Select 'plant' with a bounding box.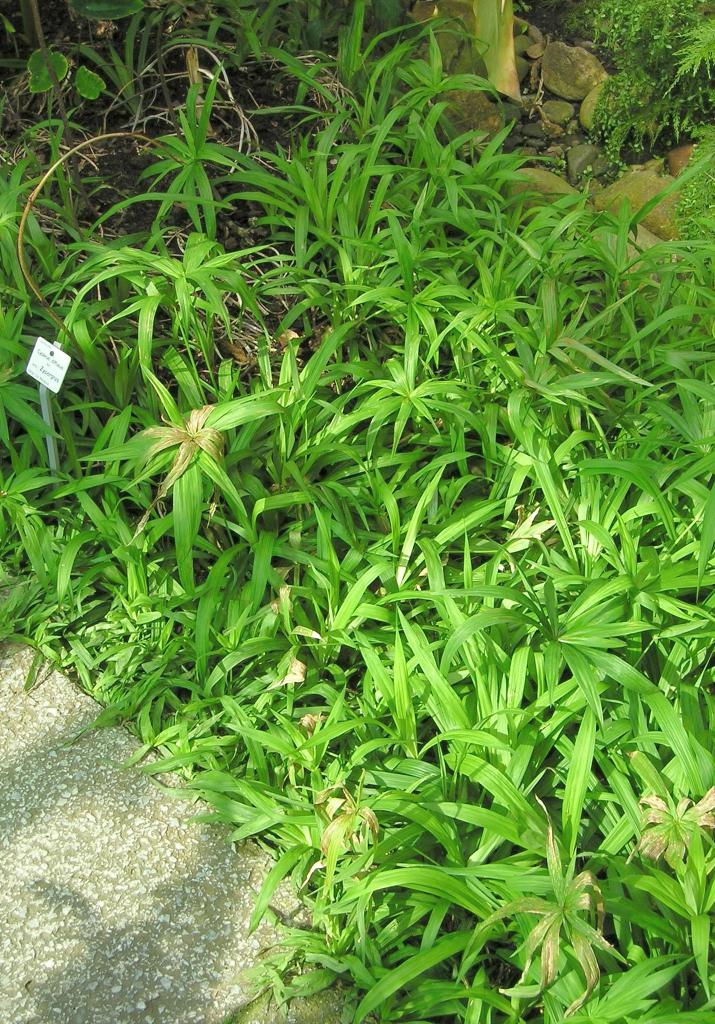
x1=221 y1=105 x2=360 y2=251.
